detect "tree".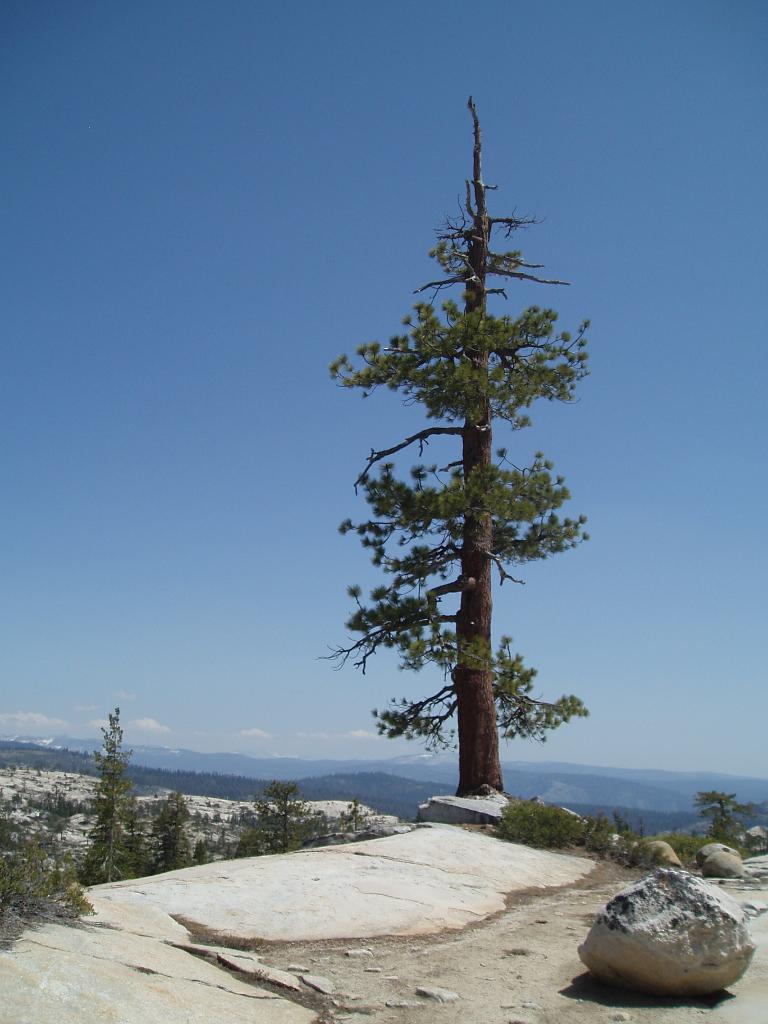
Detected at box(76, 698, 152, 882).
